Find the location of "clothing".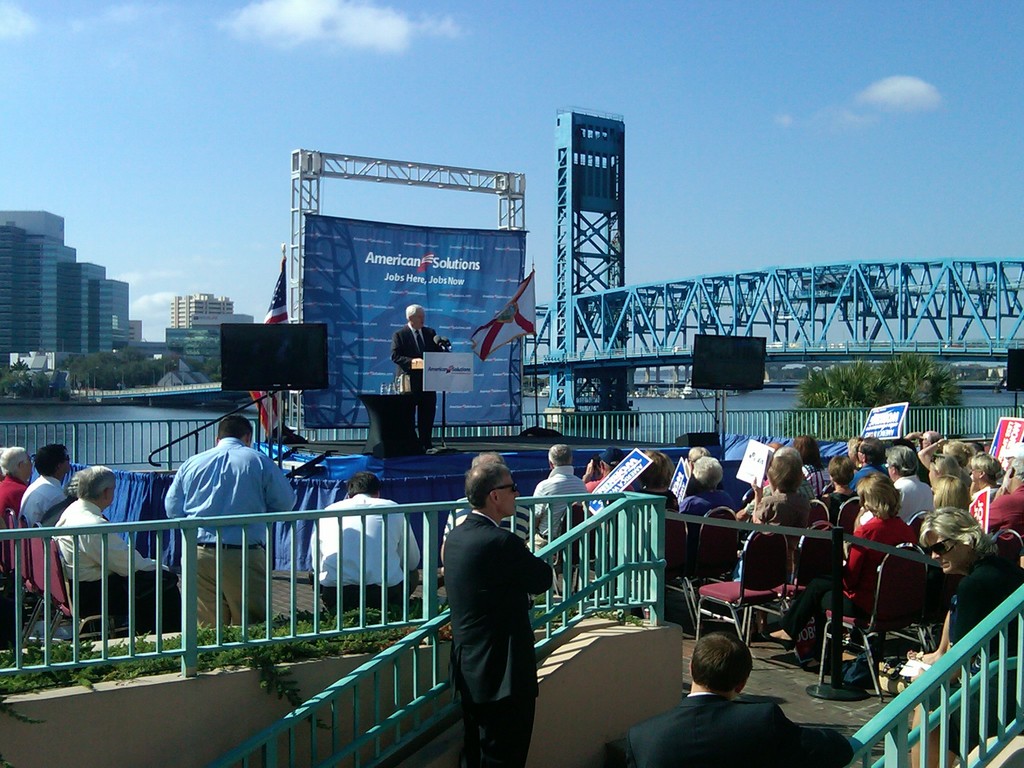
Location: (0, 474, 24, 520).
